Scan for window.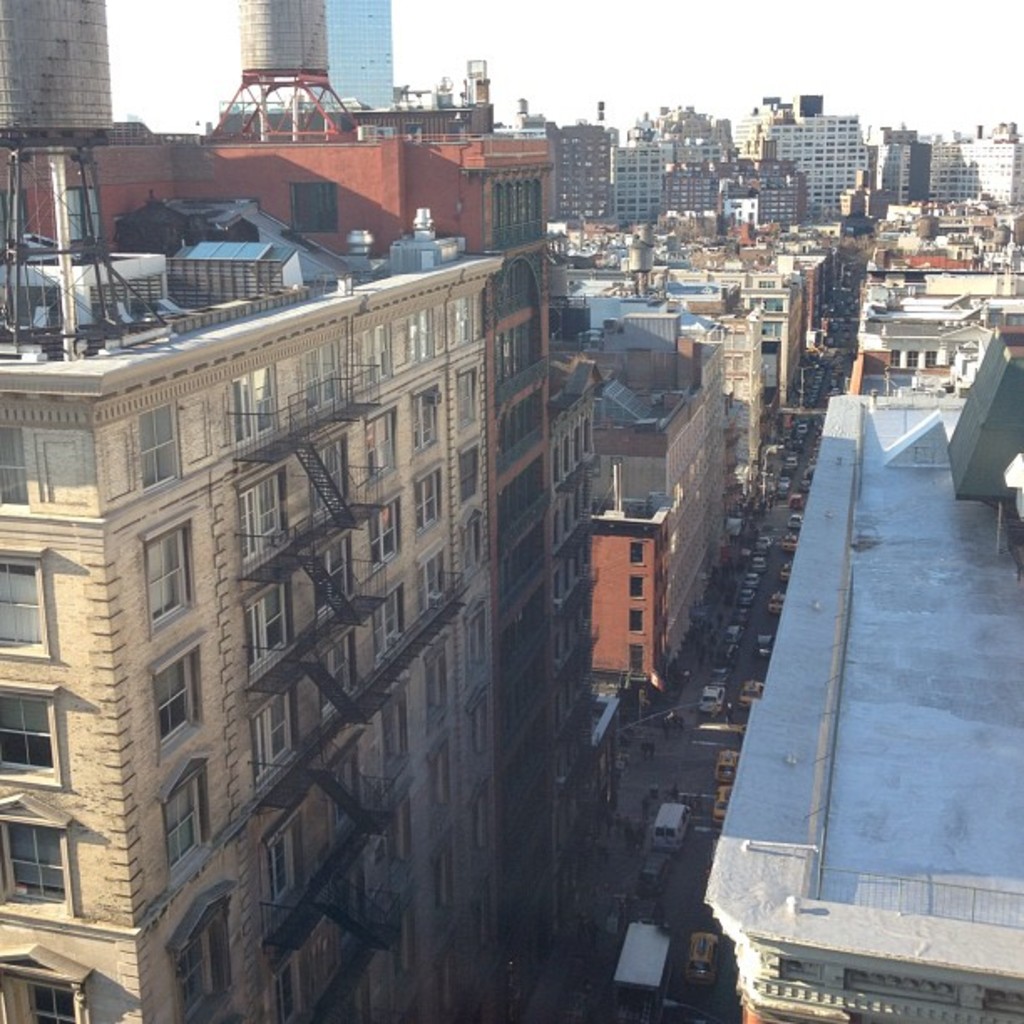
Scan result: (x1=402, y1=778, x2=413, y2=848).
